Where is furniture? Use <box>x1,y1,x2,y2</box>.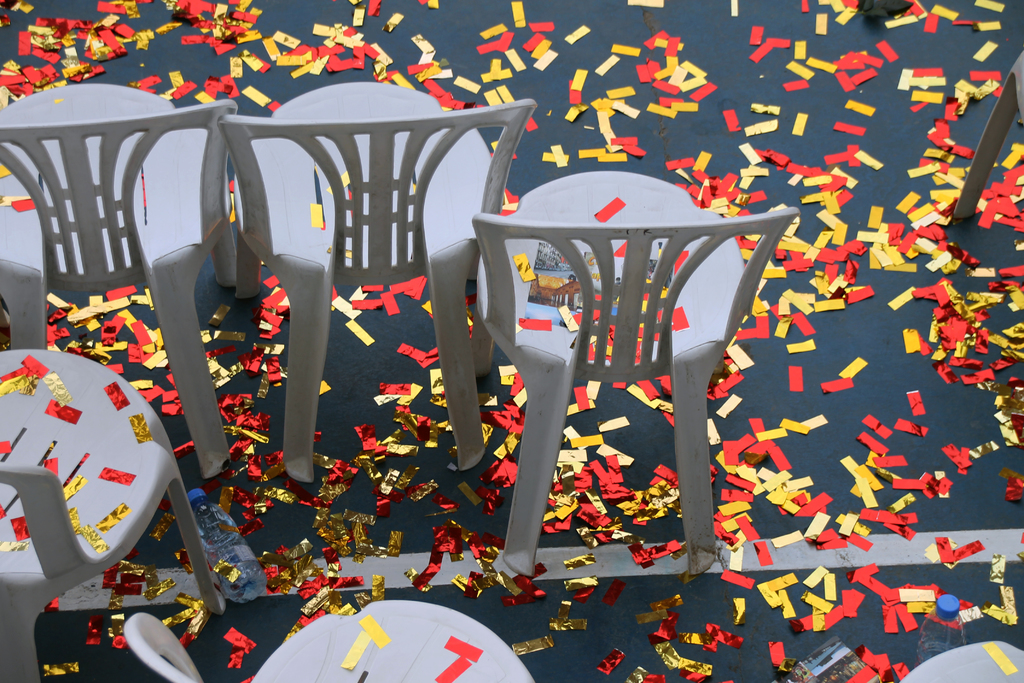
<box>218,79,538,483</box>.
